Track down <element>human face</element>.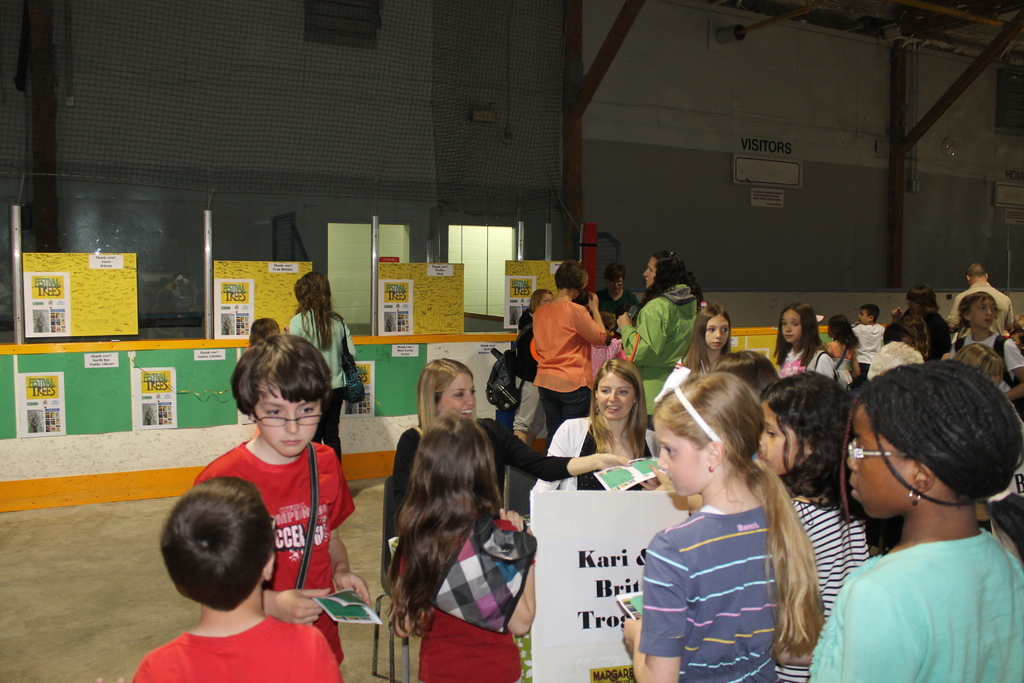
Tracked to BBox(705, 313, 730, 354).
